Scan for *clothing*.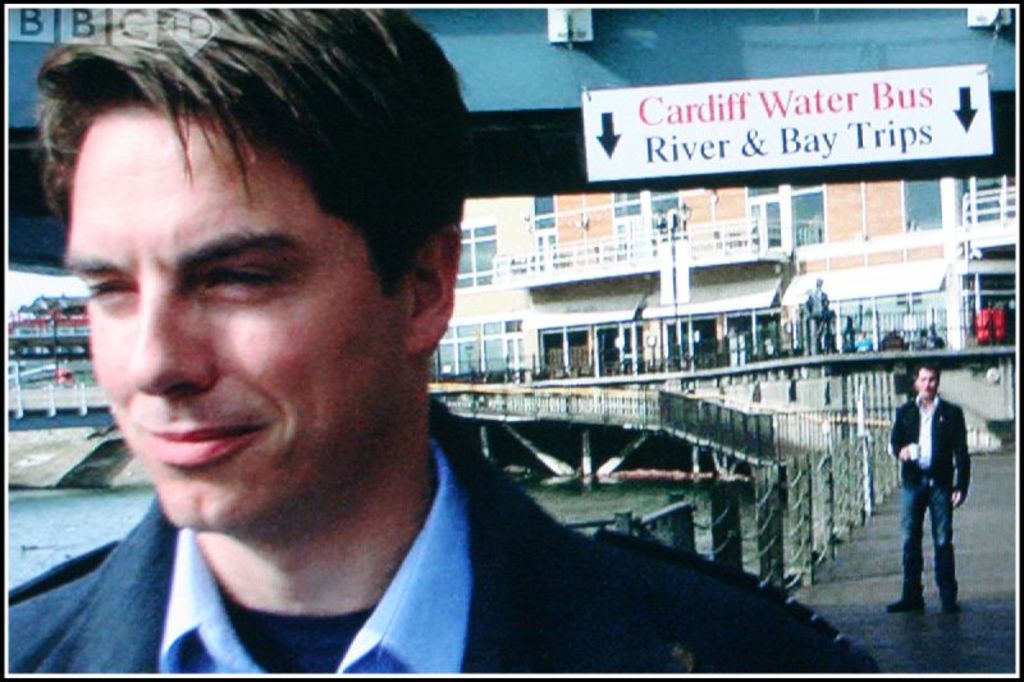
Scan result: pyautogui.locateOnScreen(878, 384, 975, 608).
